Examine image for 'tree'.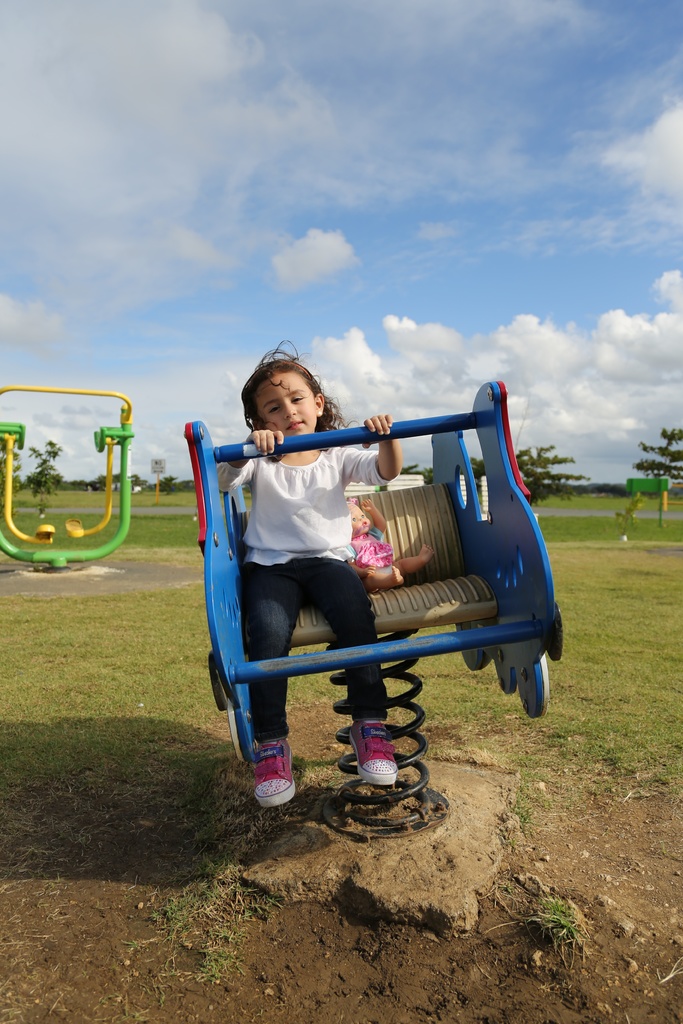
Examination result: box=[632, 429, 682, 481].
